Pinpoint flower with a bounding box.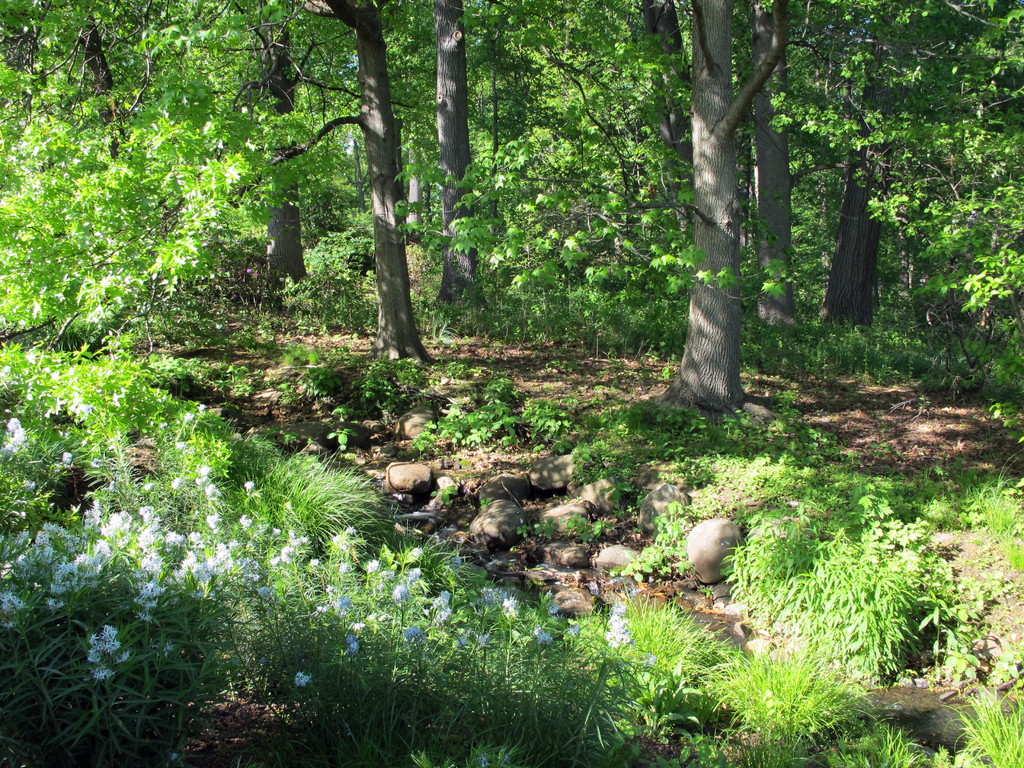
BBox(292, 671, 312, 689).
